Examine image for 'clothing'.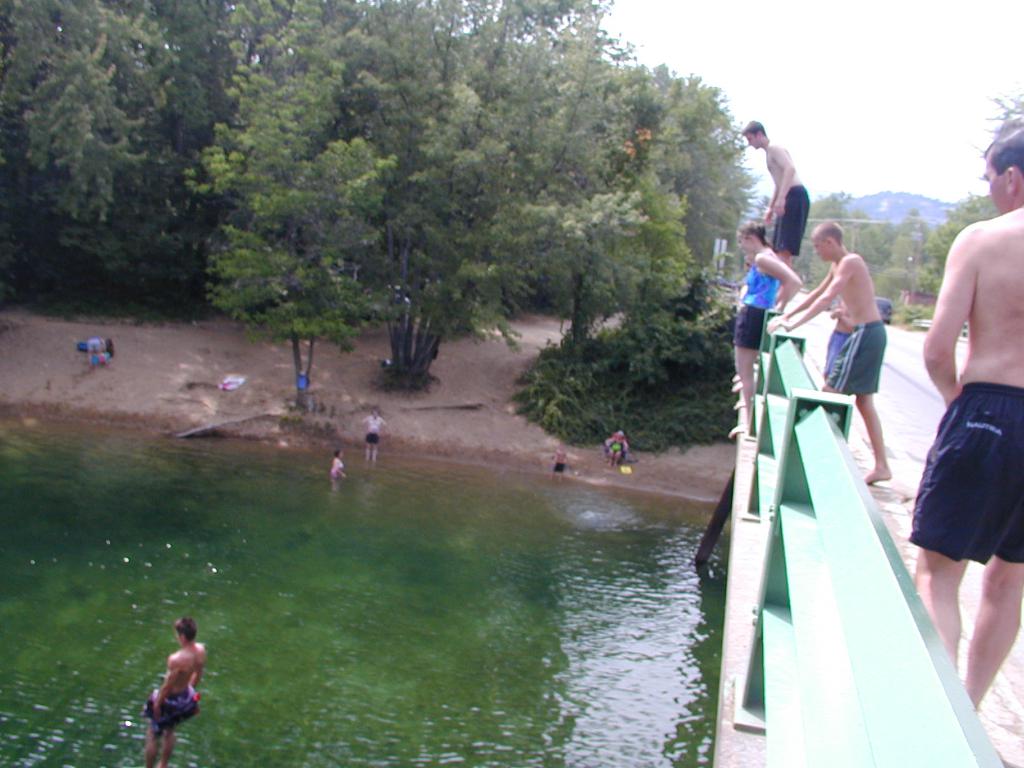
Examination result: bbox=[612, 437, 625, 456].
